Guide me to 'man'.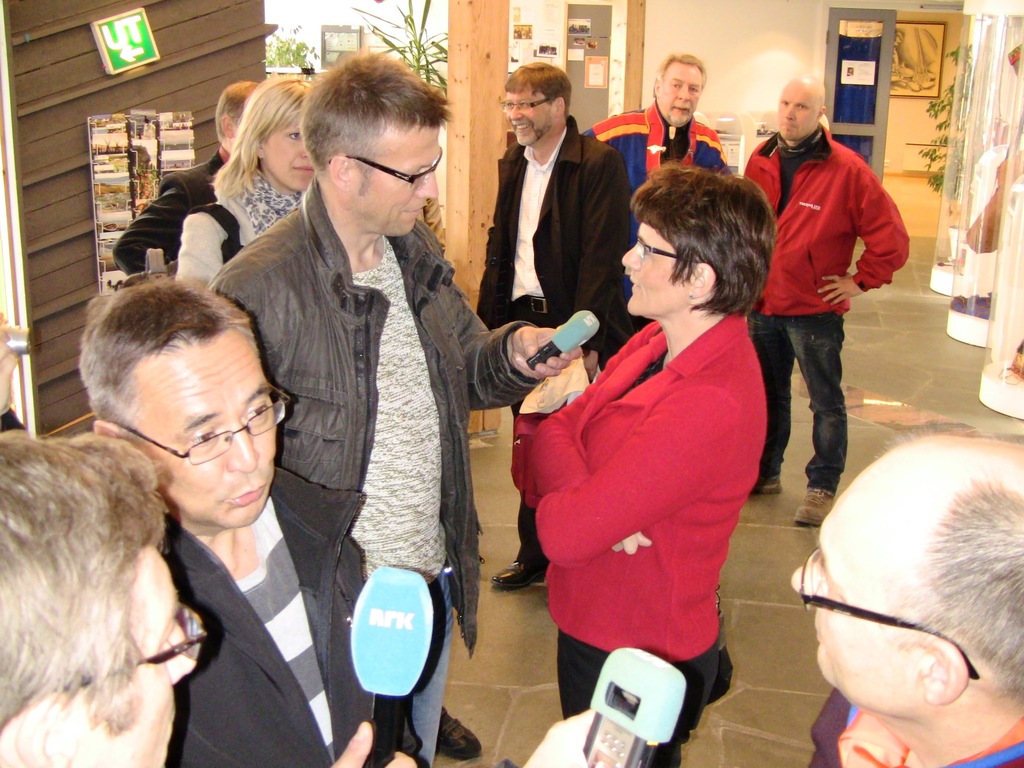
Guidance: <bbox>0, 426, 205, 767</bbox>.
